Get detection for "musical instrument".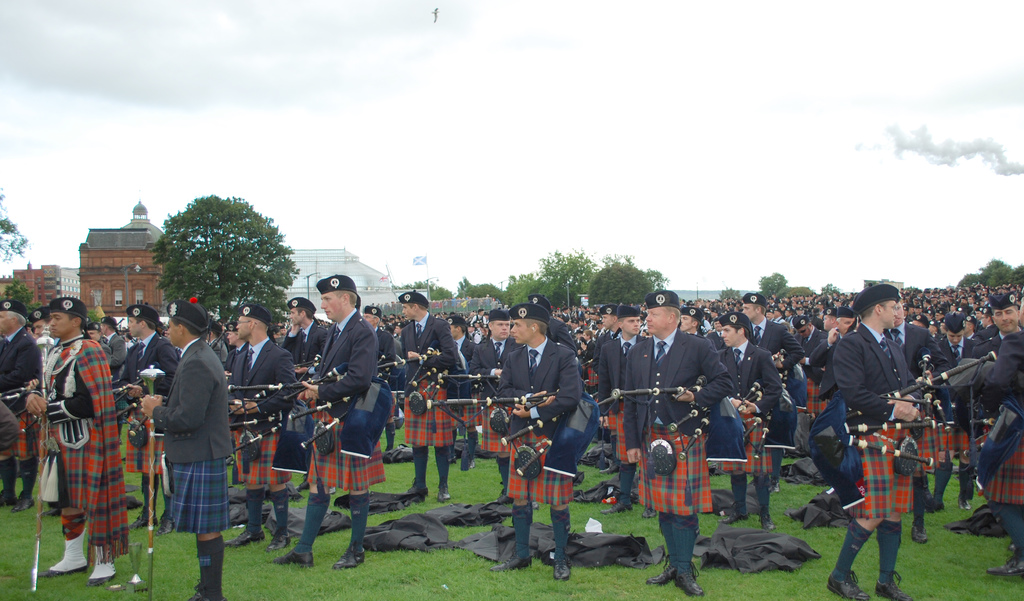
Detection: (left=731, top=378, right=799, bottom=469).
